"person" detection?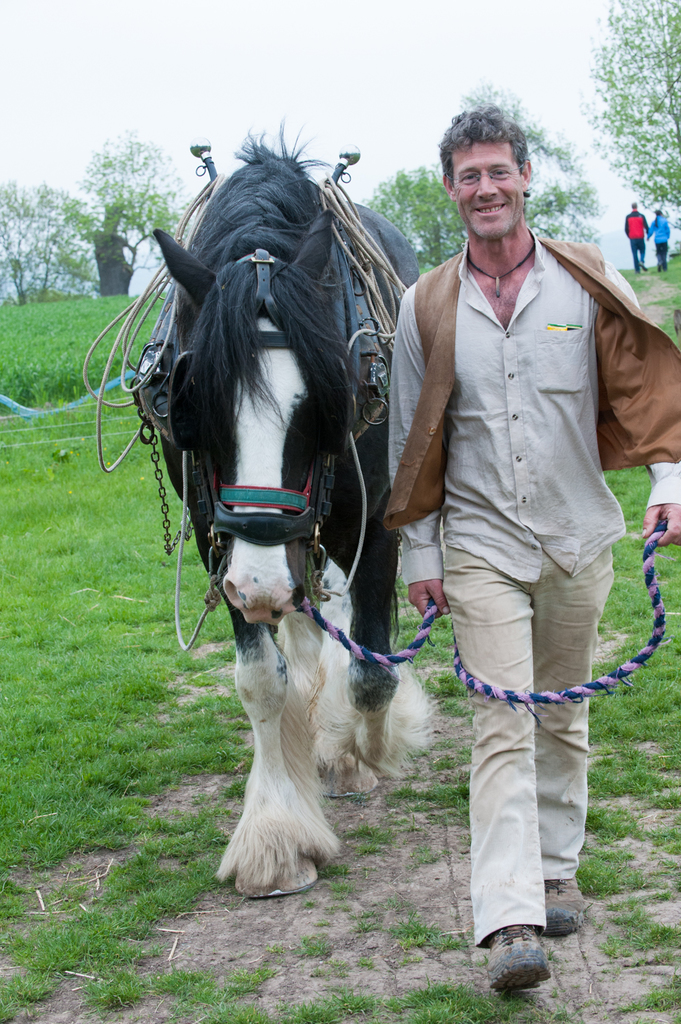
643:199:678:271
